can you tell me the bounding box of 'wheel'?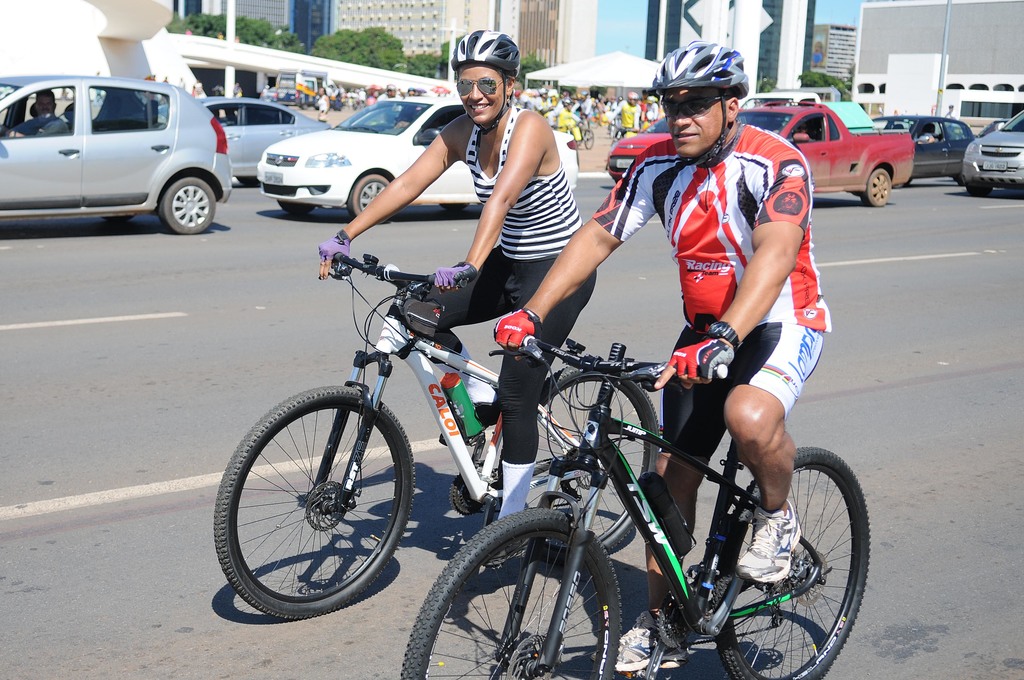
[216,385,415,617].
